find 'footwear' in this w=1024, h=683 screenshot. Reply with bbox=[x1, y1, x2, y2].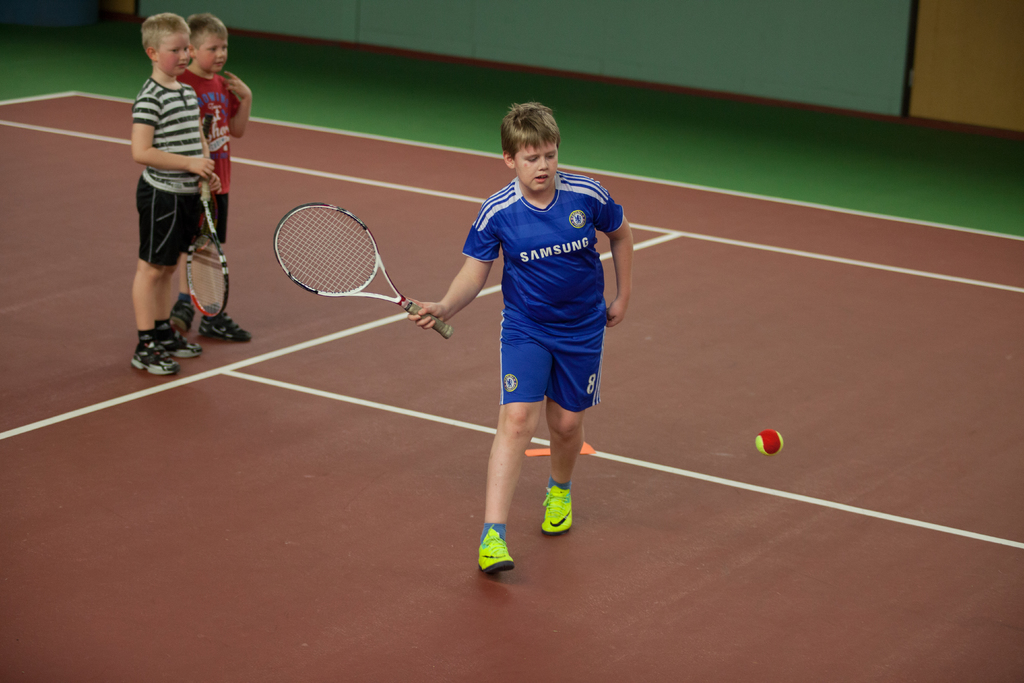
bbox=[131, 341, 178, 372].
